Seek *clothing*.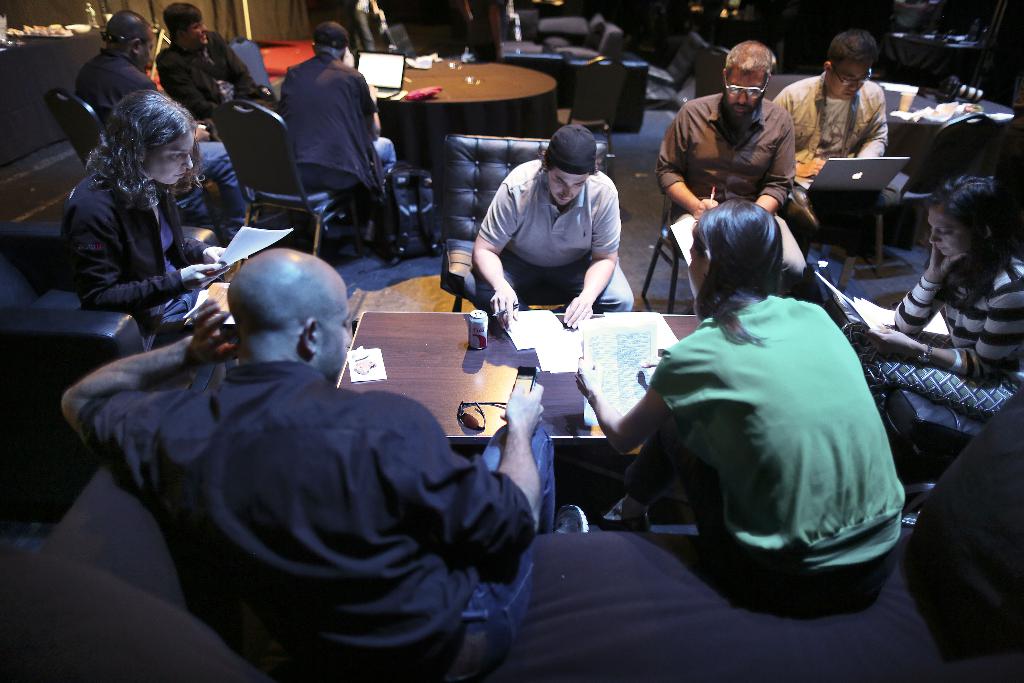
crop(764, 70, 893, 188).
